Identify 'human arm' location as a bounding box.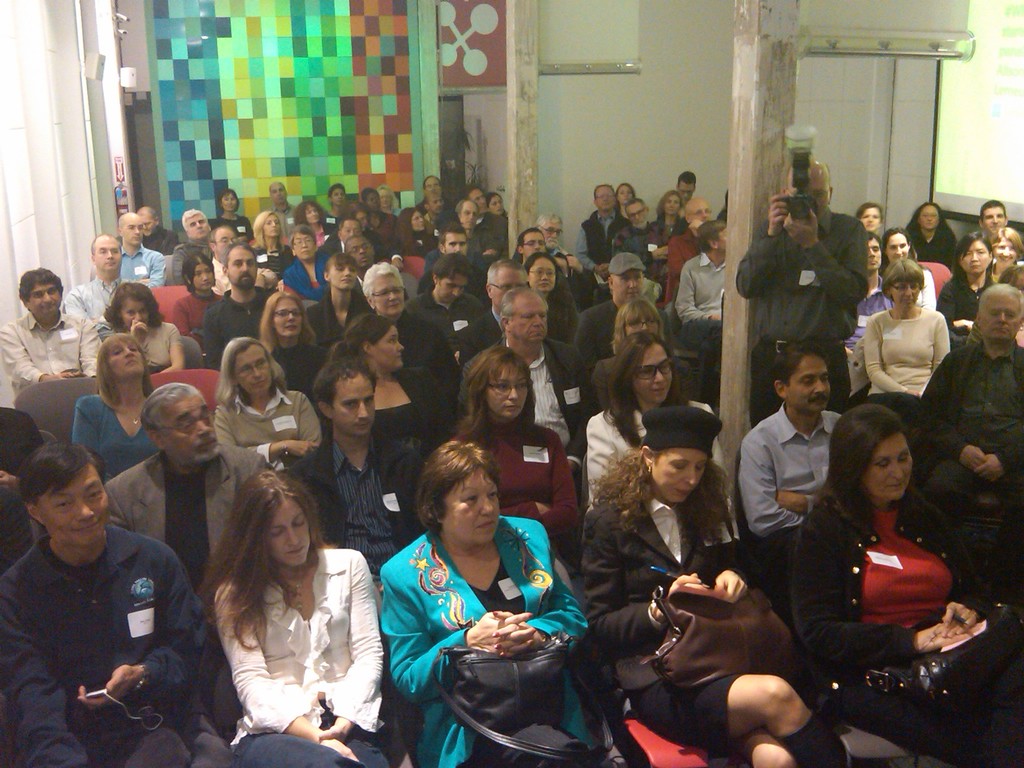
(772, 484, 841, 513).
